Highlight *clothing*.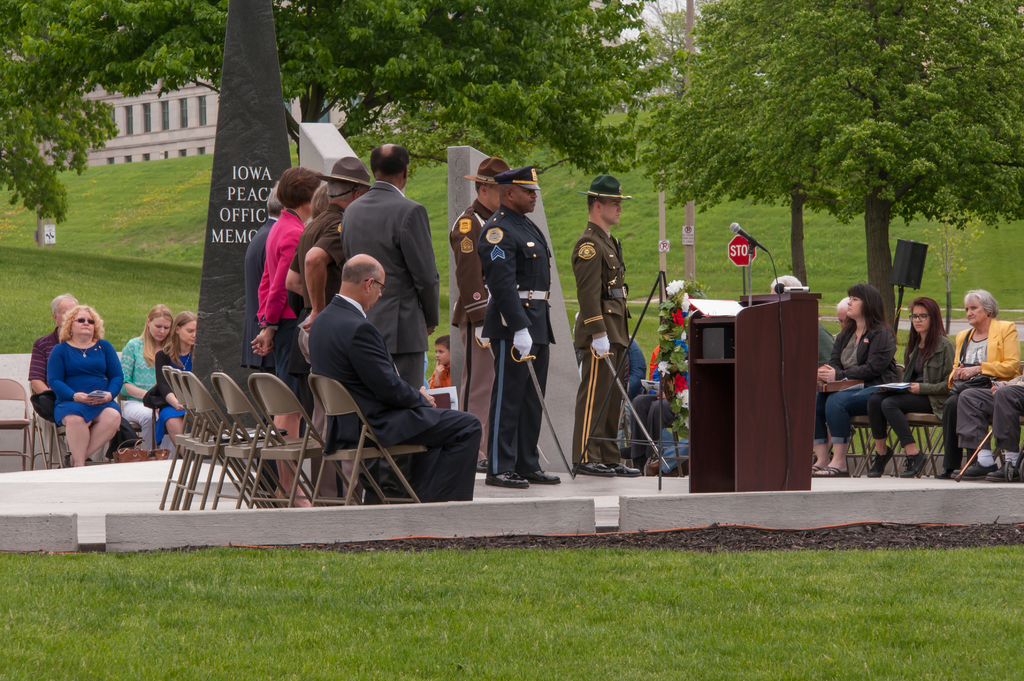
Highlighted region: box(336, 175, 440, 497).
